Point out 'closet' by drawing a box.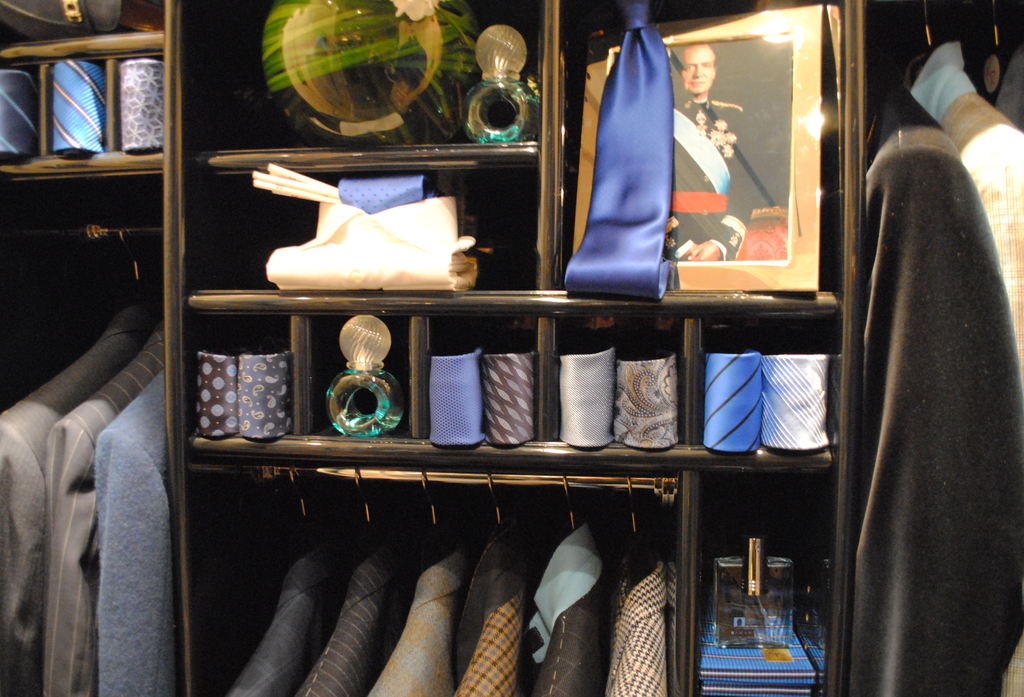
0/0/1023/696.
